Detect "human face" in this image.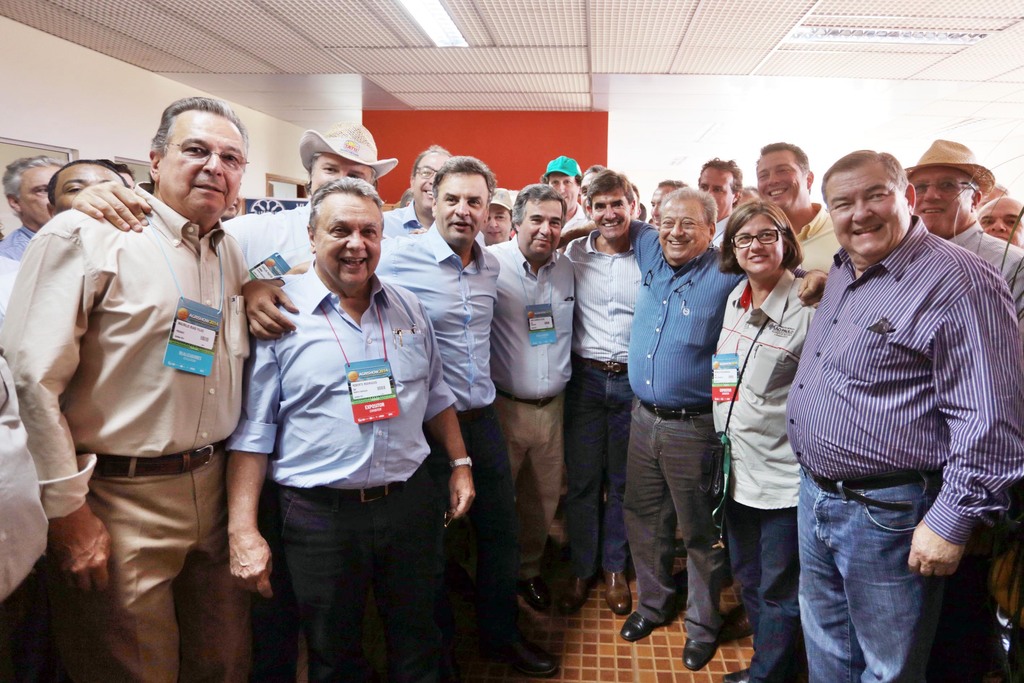
Detection: select_region(651, 186, 673, 228).
